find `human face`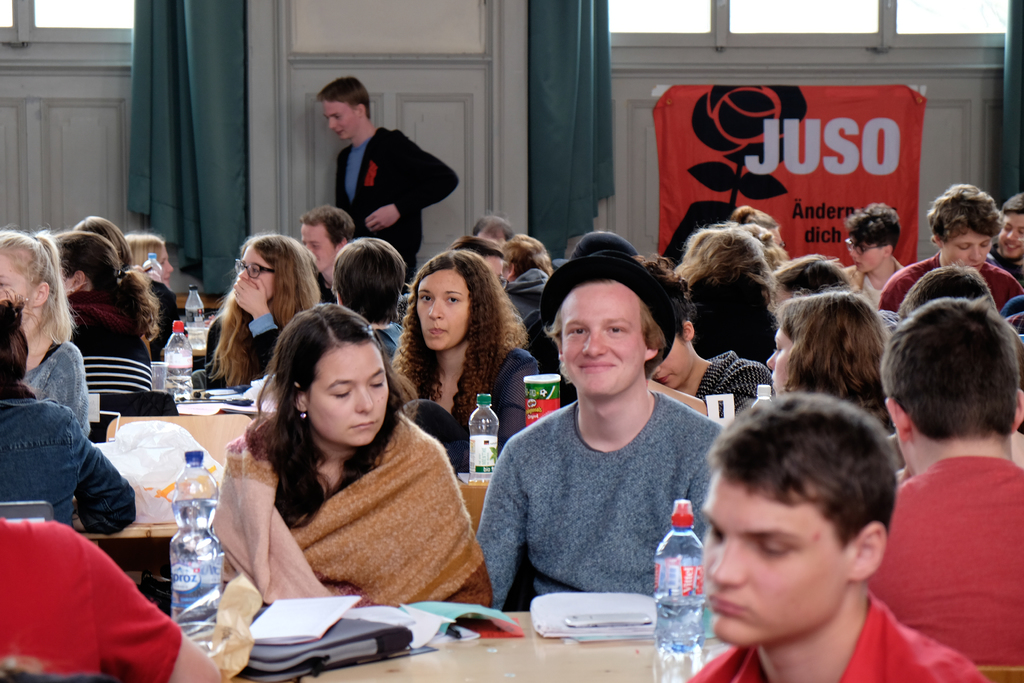
163 247 169 283
